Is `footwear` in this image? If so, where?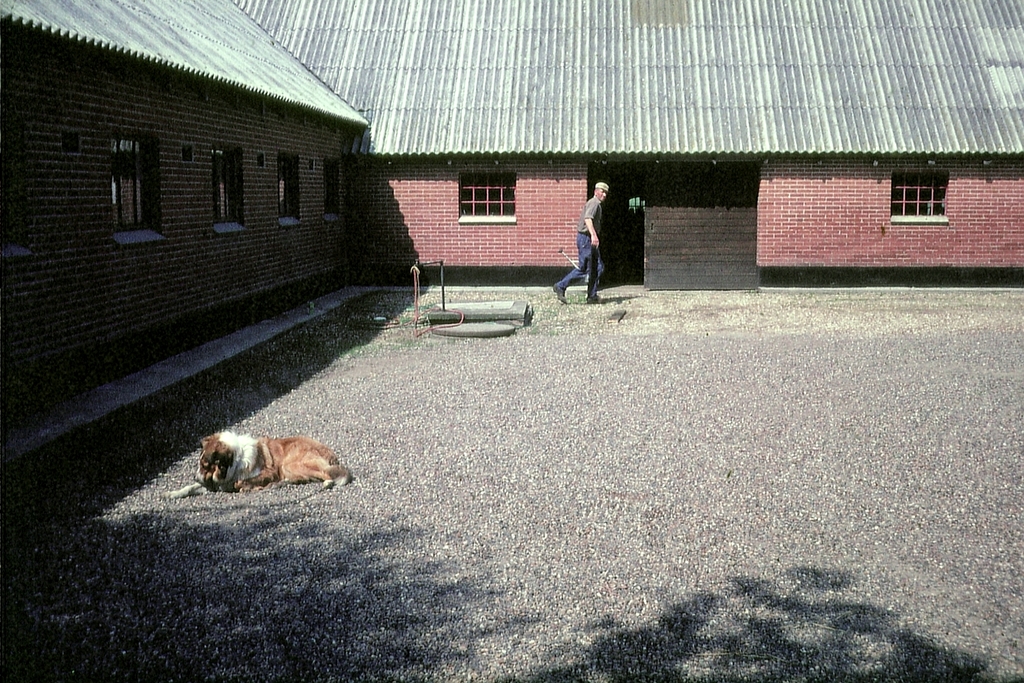
Yes, at [587, 295, 606, 302].
